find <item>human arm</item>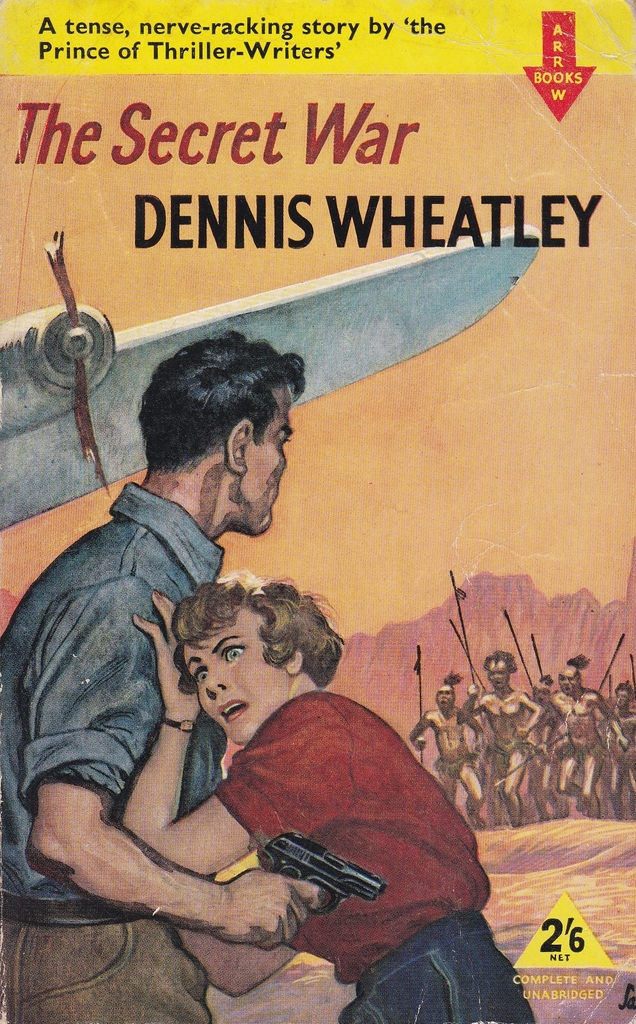
<region>406, 712, 432, 757</region>
